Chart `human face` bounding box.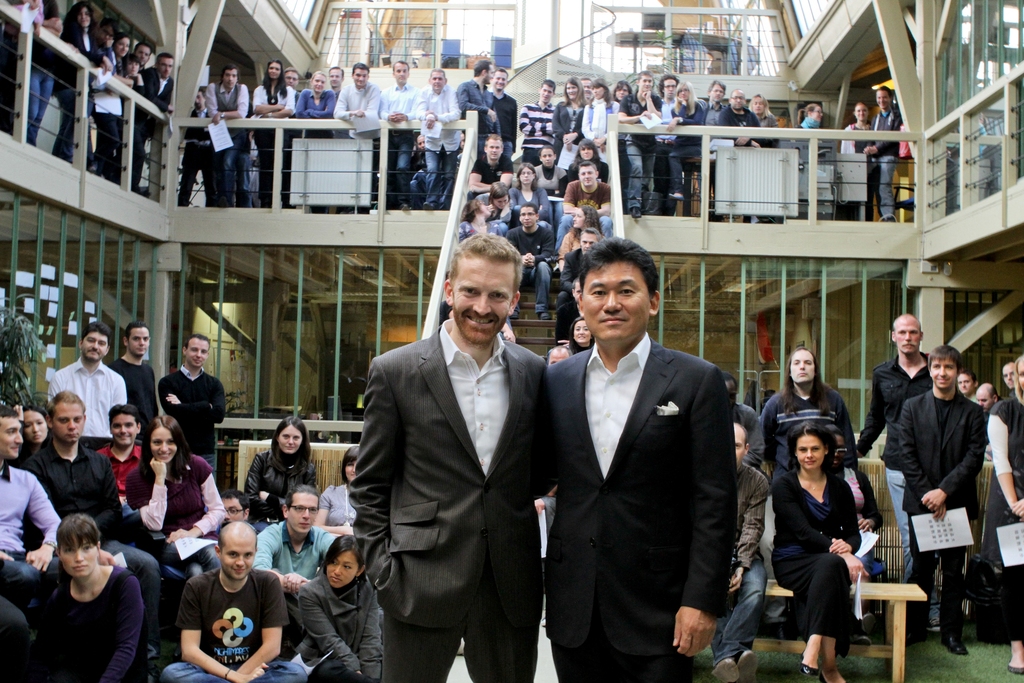
Charted: <box>792,347,815,386</box>.
